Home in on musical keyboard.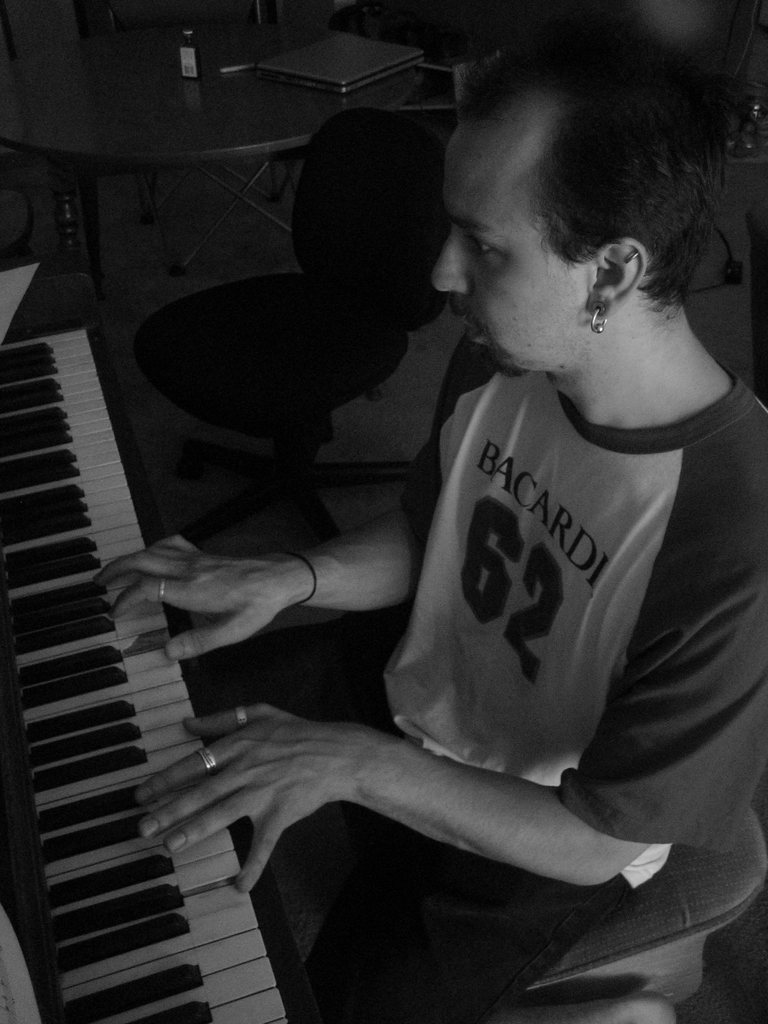
Homed in at box=[0, 322, 315, 1023].
